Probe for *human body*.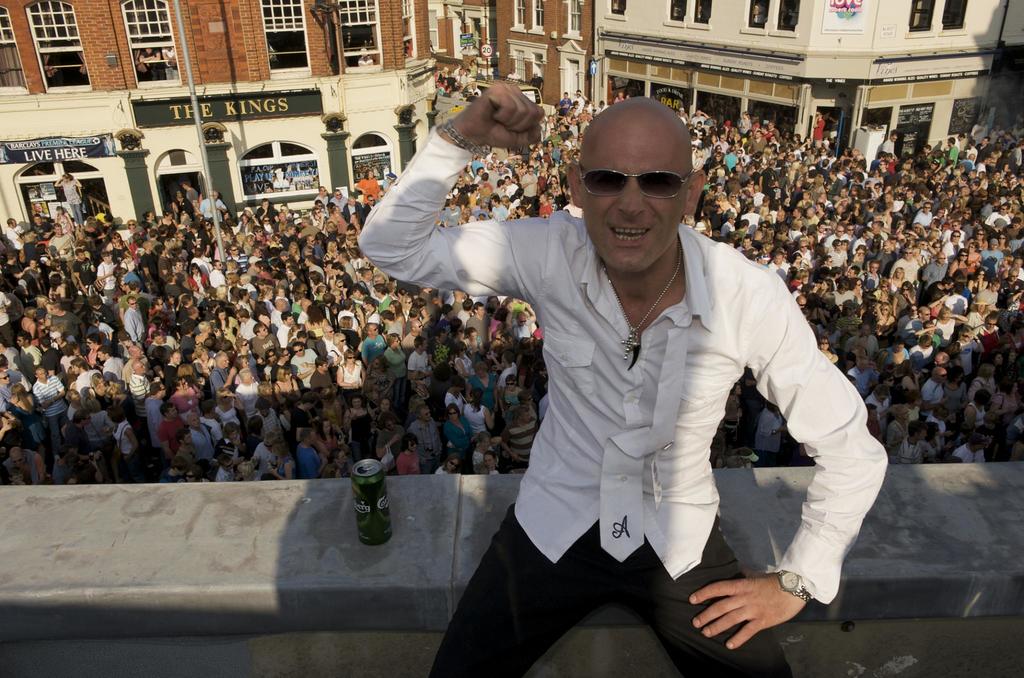
Probe result: x1=440 y1=200 x2=464 y2=223.
